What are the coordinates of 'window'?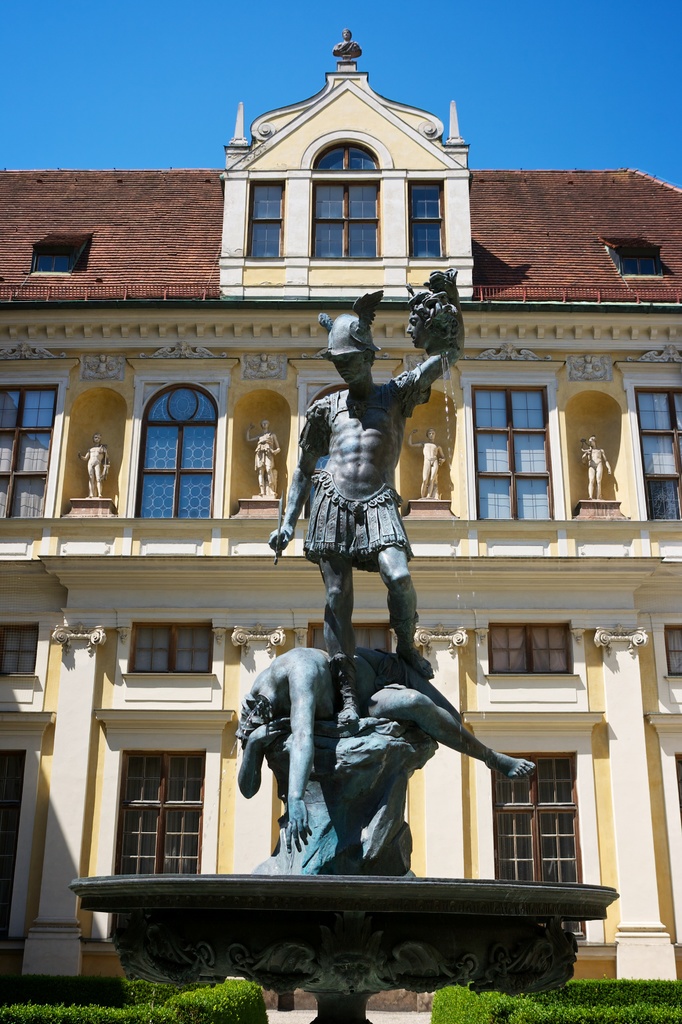
(472, 378, 560, 522).
